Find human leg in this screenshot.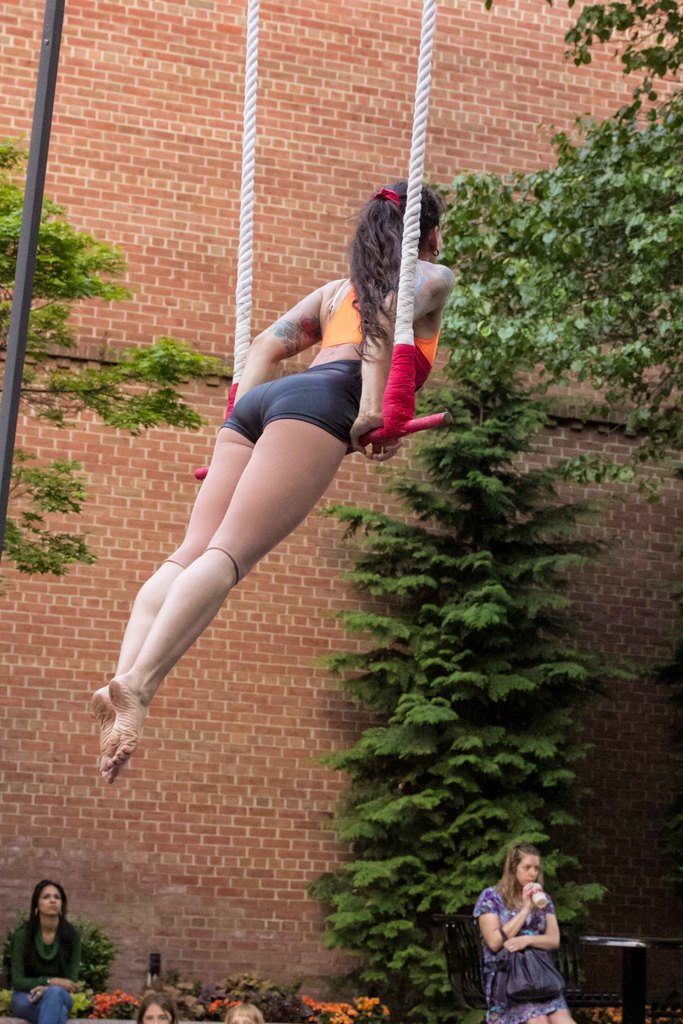
The bounding box for human leg is detection(40, 987, 76, 1023).
